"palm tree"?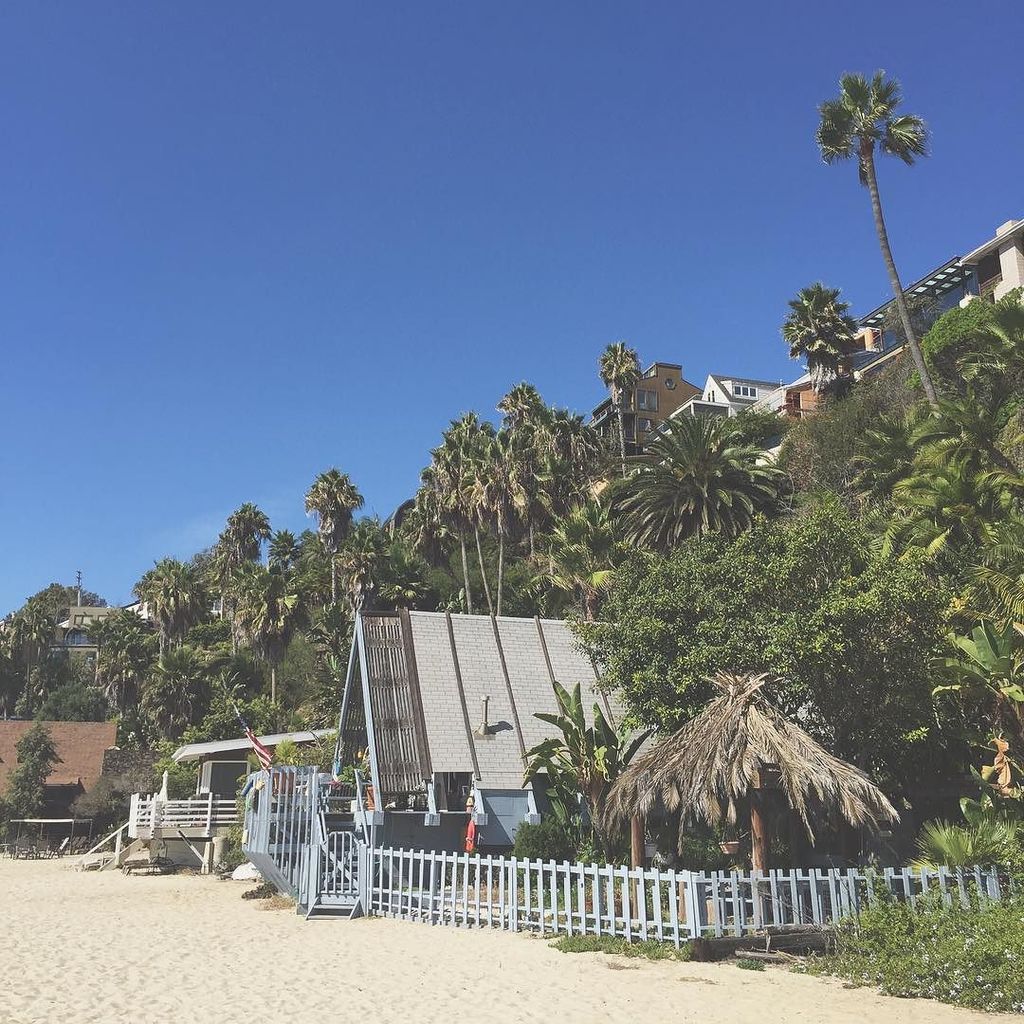
bbox=[0, 598, 51, 723]
